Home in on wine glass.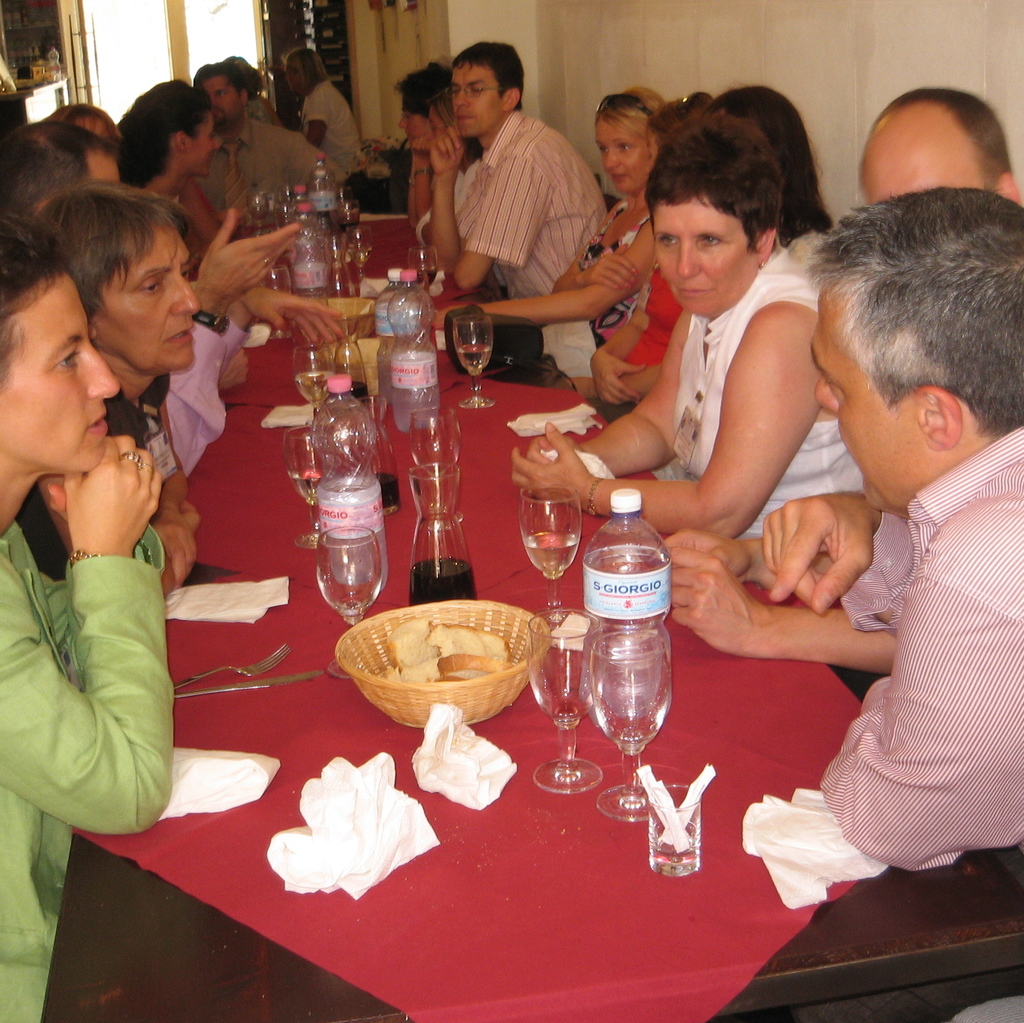
Homed in at <region>591, 633, 673, 820</region>.
